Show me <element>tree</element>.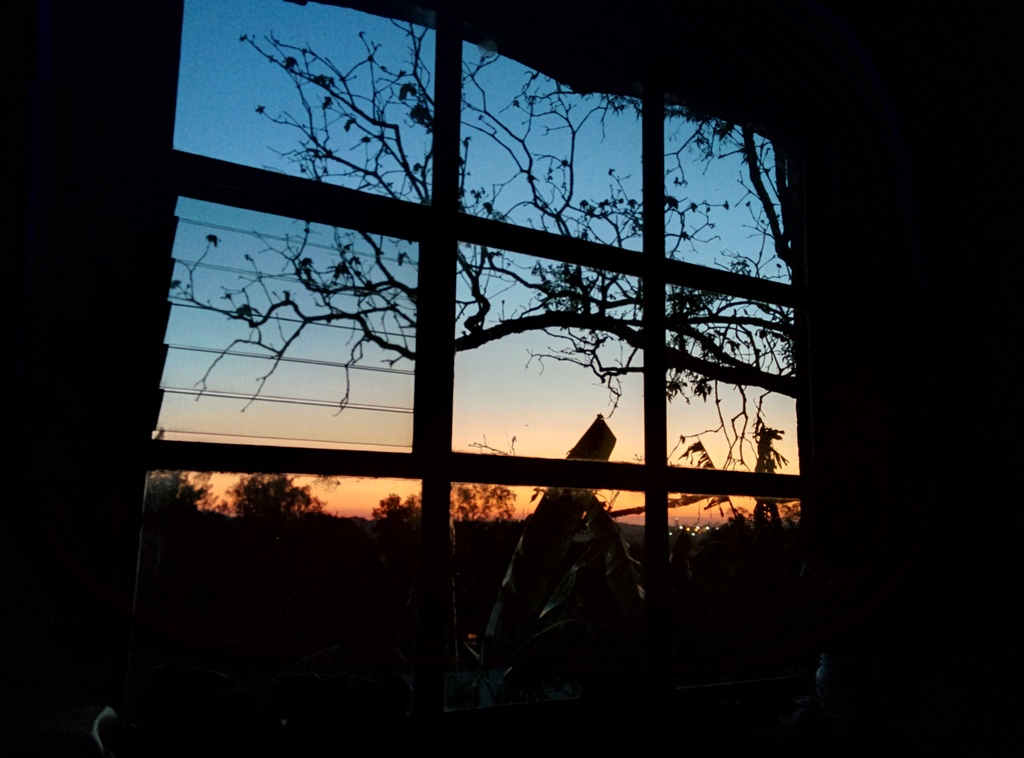
<element>tree</element> is here: bbox(186, 42, 810, 575).
